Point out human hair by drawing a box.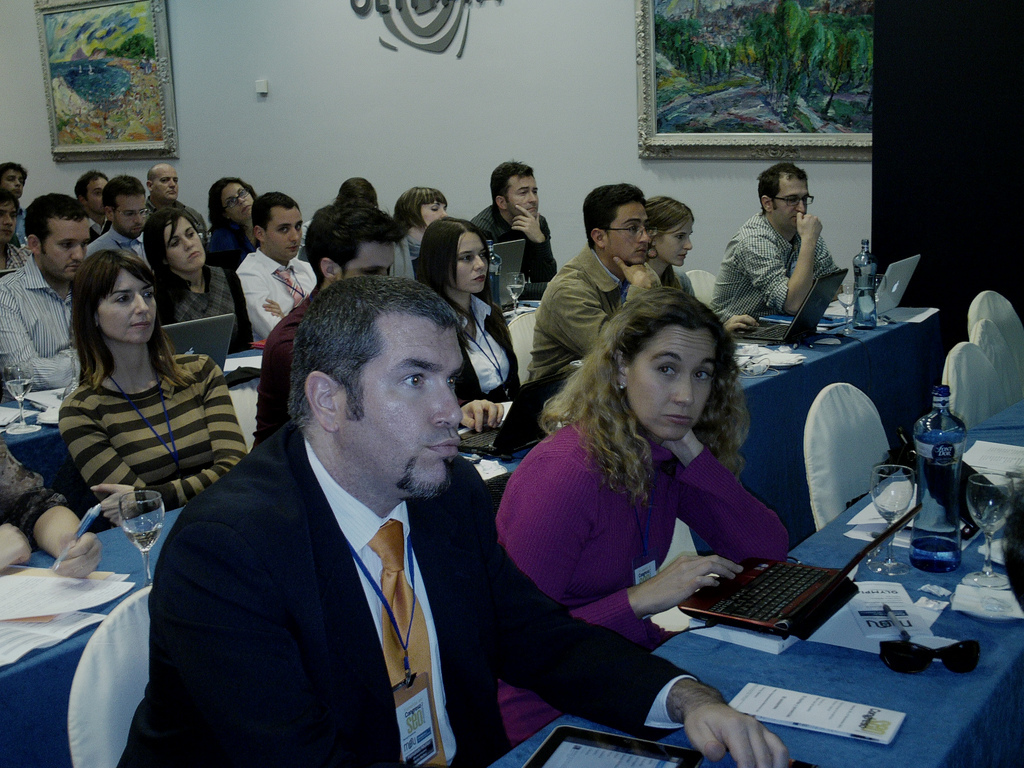
<box>300,198,409,277</box>.
